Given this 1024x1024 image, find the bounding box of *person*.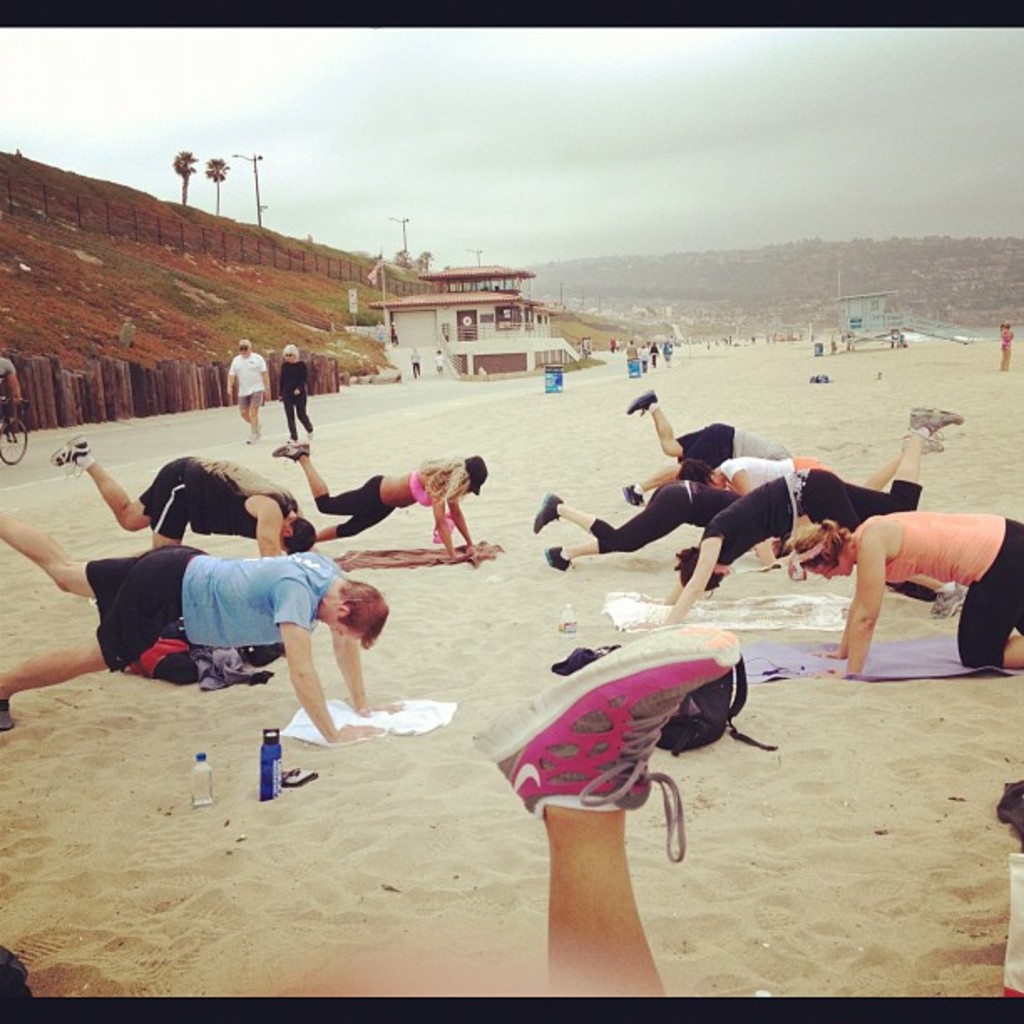
l=783, t=510, r=1022, b=683.
